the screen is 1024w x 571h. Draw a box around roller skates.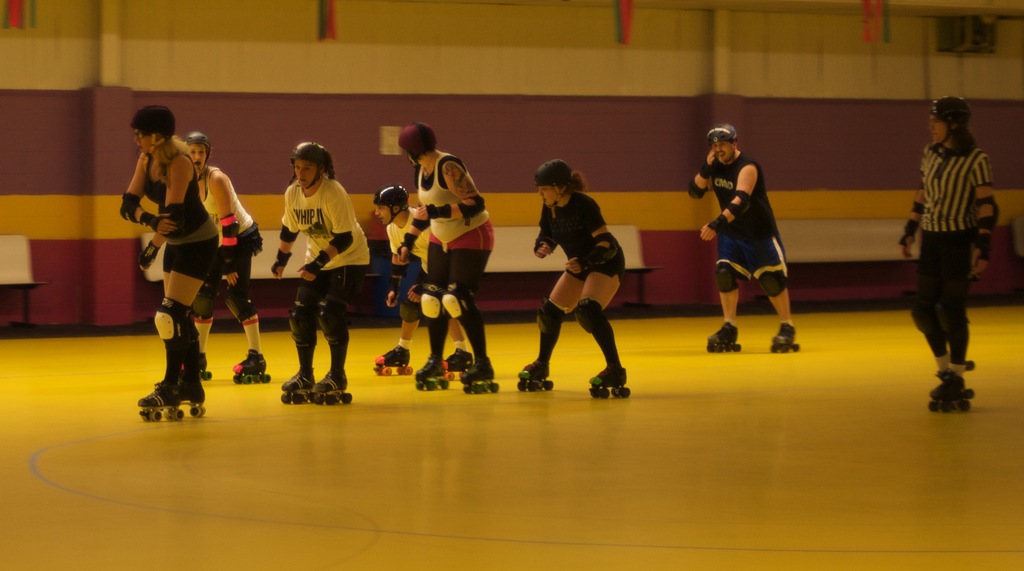
box(769, 323, 801, 357).
